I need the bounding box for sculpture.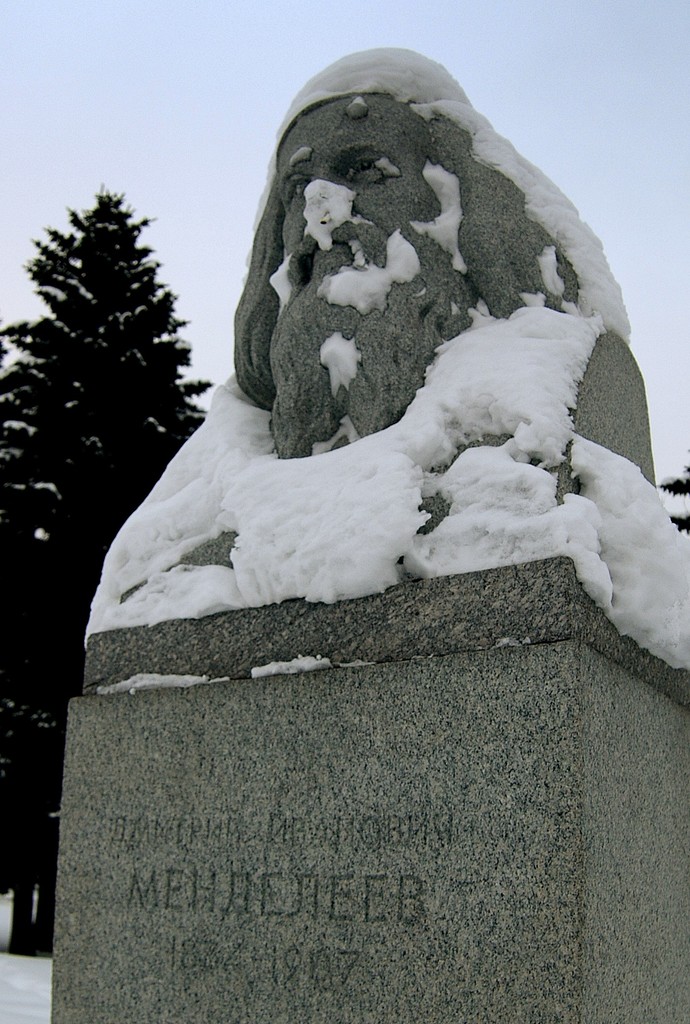
Here it is: <region>45, 5, 664, 788</region>.
